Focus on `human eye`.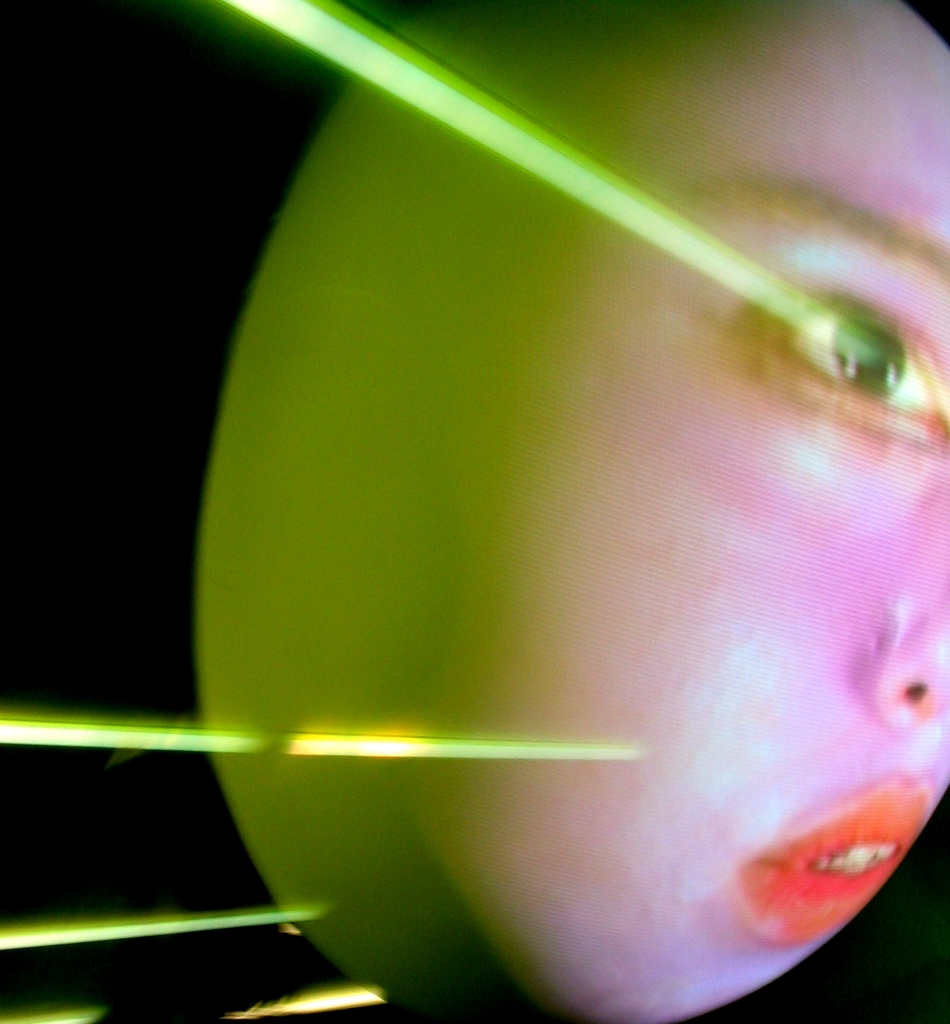
Focused at 732,287,949,449.
